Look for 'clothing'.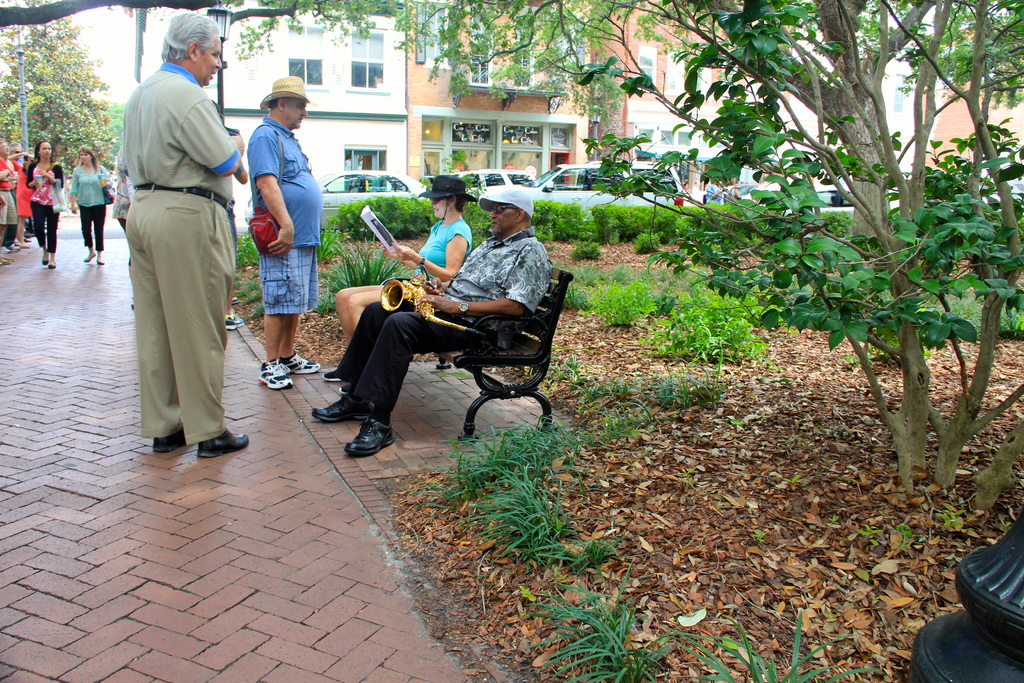
Found: {"left": 22, "top": 160, "right": 68, "bottom": 252}.
